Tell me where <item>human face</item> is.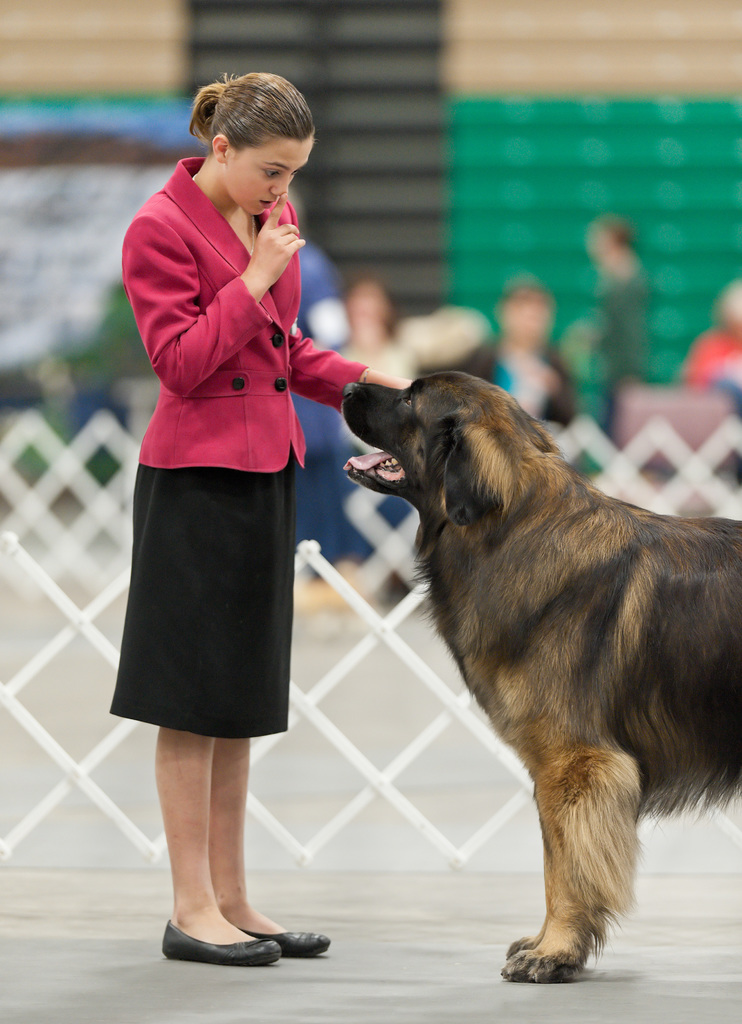
<item>human face</item> is at l=225, t=140, r=312, b=220.
